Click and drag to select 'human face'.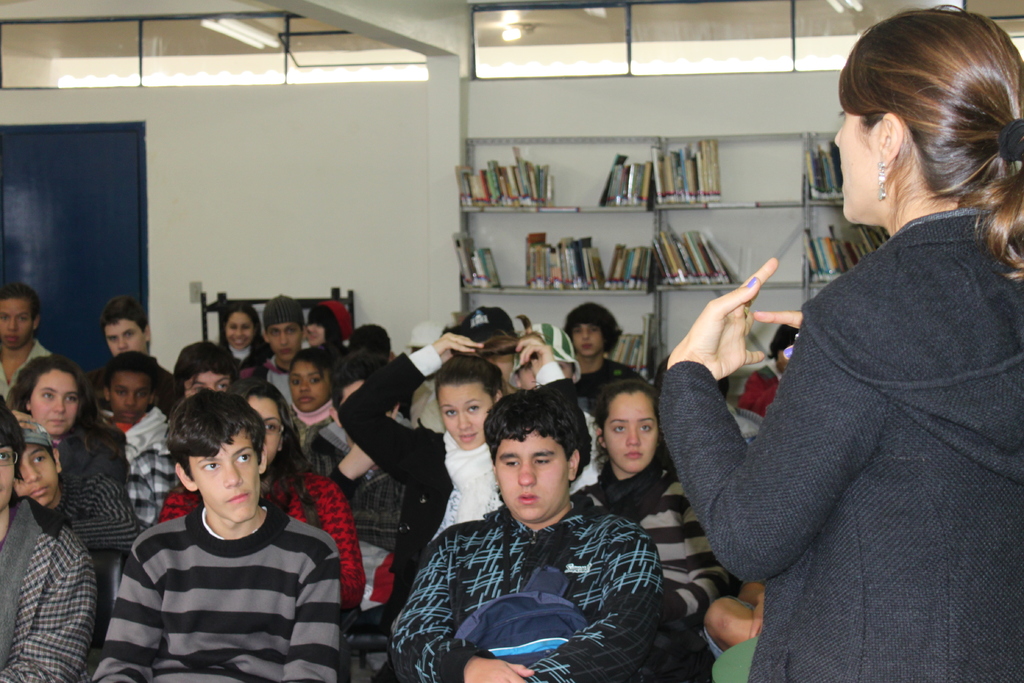
Selection: [left=568, top=317, right=599, bottom=359].
